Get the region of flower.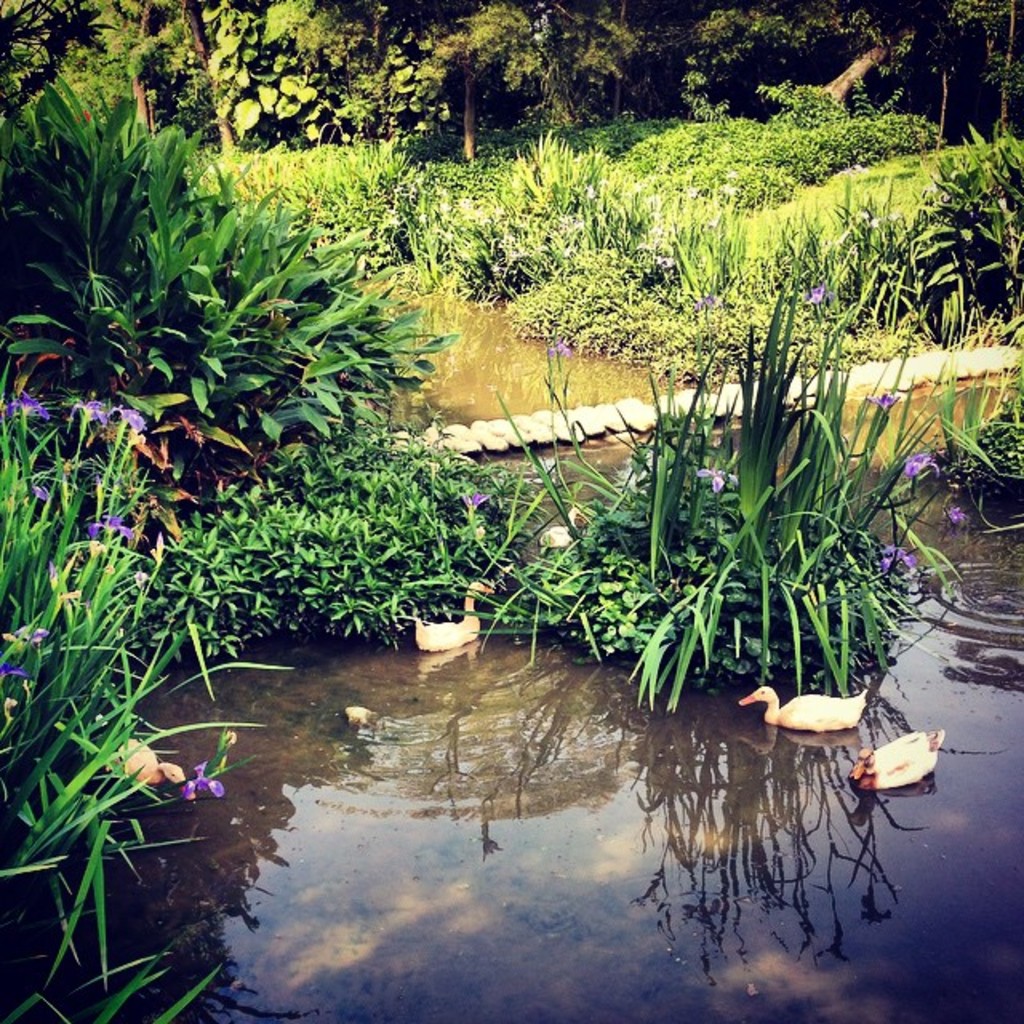
458/490/490/515.
